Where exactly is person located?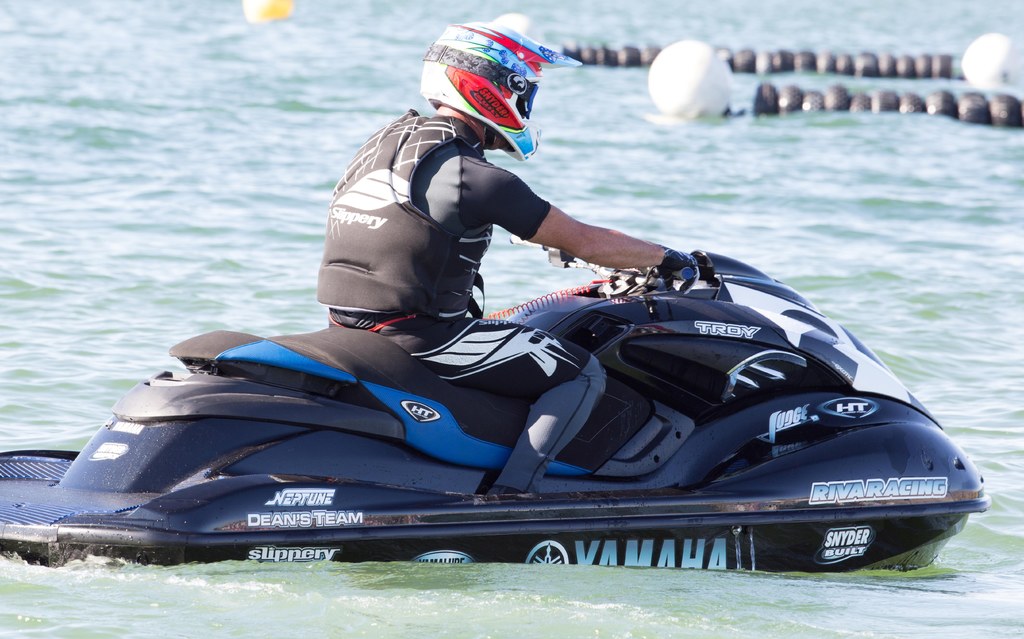
Its bounding box is bbox=(319, 22, 716, 504).
